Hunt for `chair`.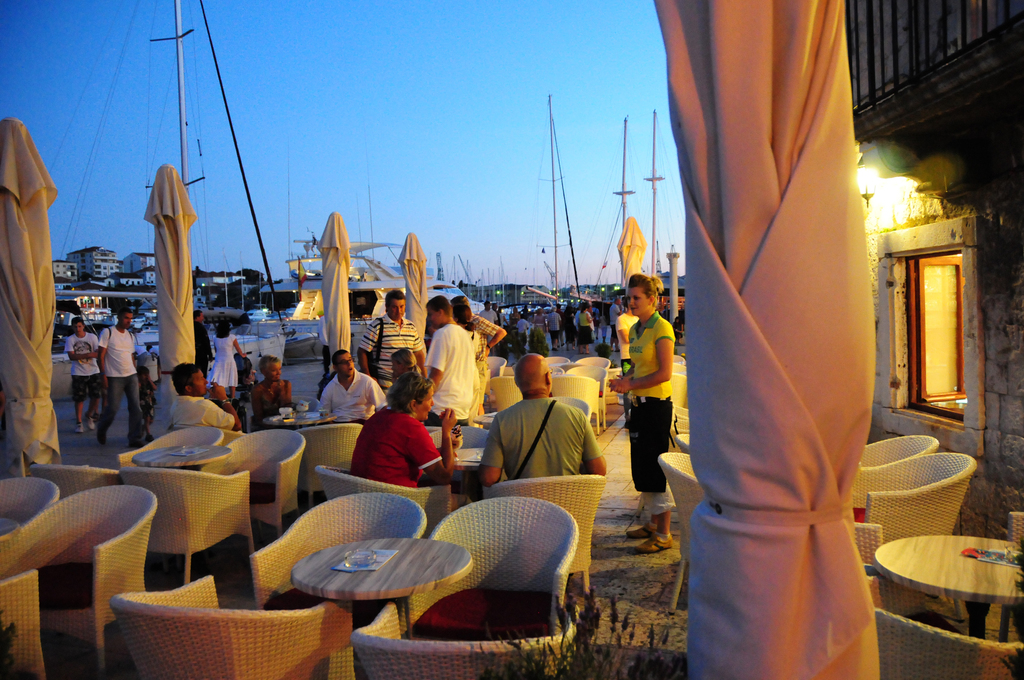
Hunted down at <bbox>855, 434, 936, 467</bbox>.
